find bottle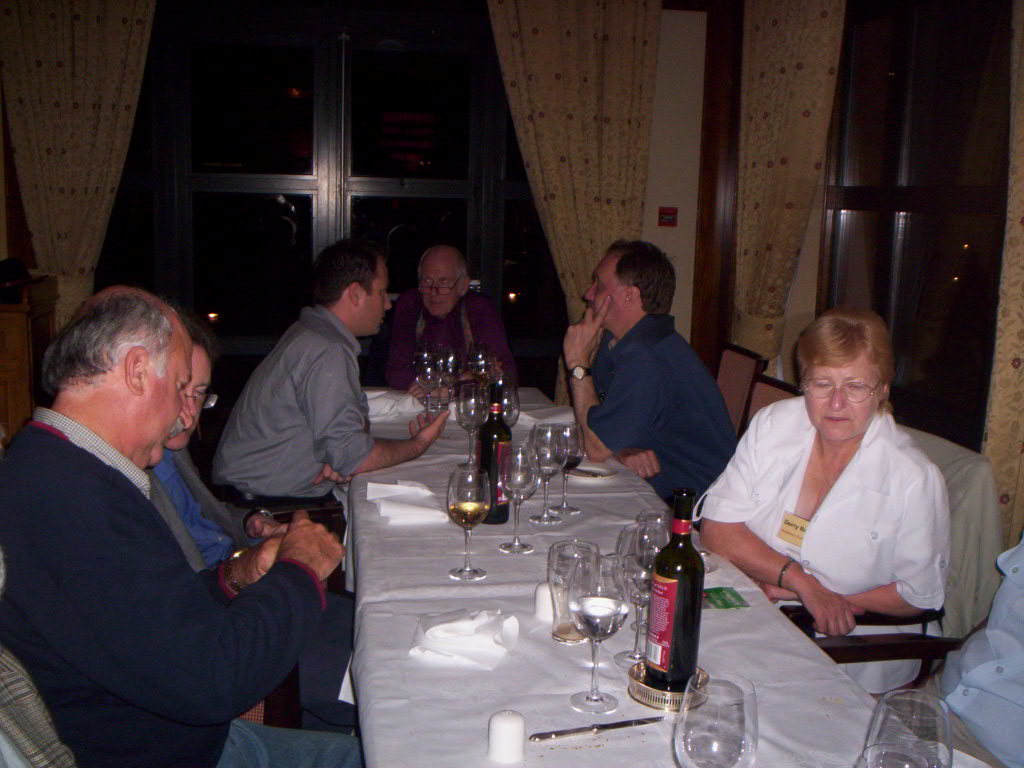
[x1=642, y1=482, x2=703, y2=705]
